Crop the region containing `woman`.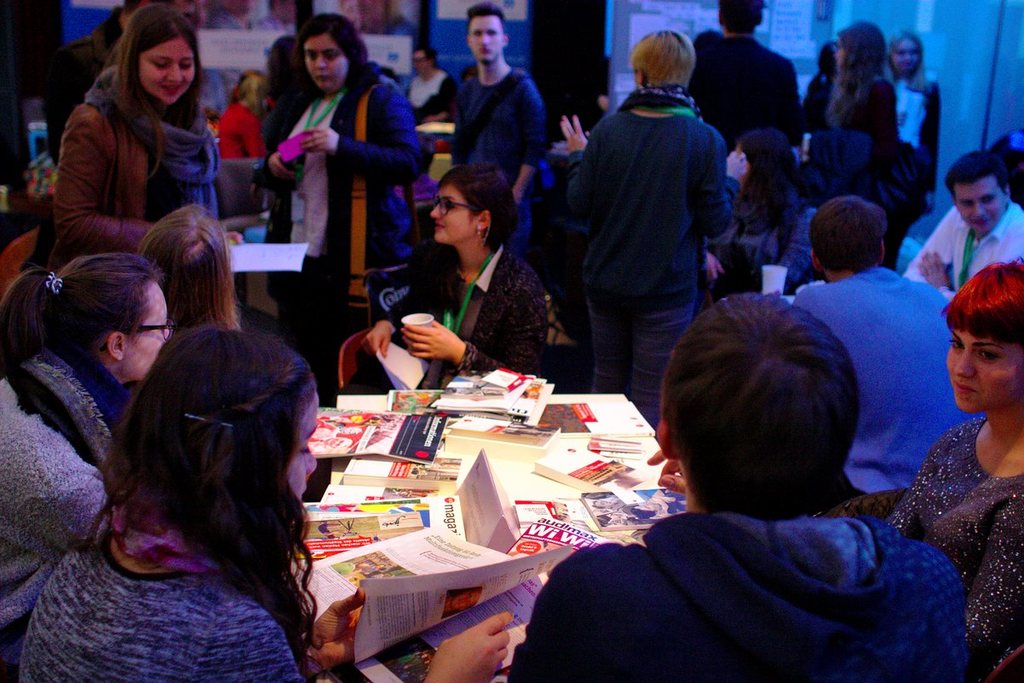
Crop region: [x1=824, y1=21, x2=909, y2=152].
